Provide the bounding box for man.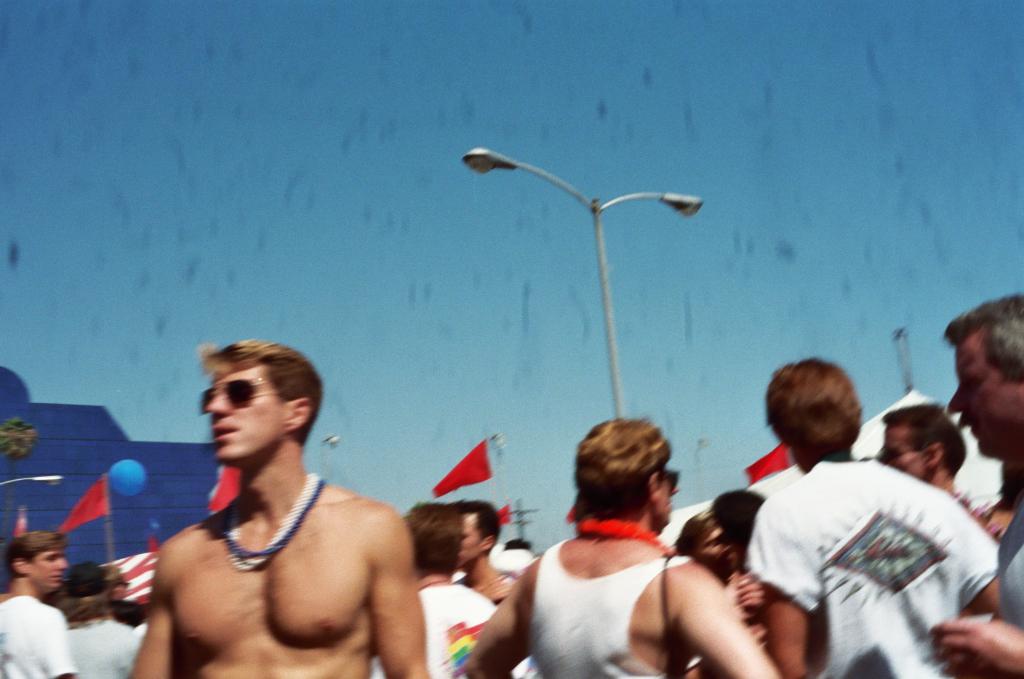
pyautogui.locateOnScreen(449, 418, 786, 678).
